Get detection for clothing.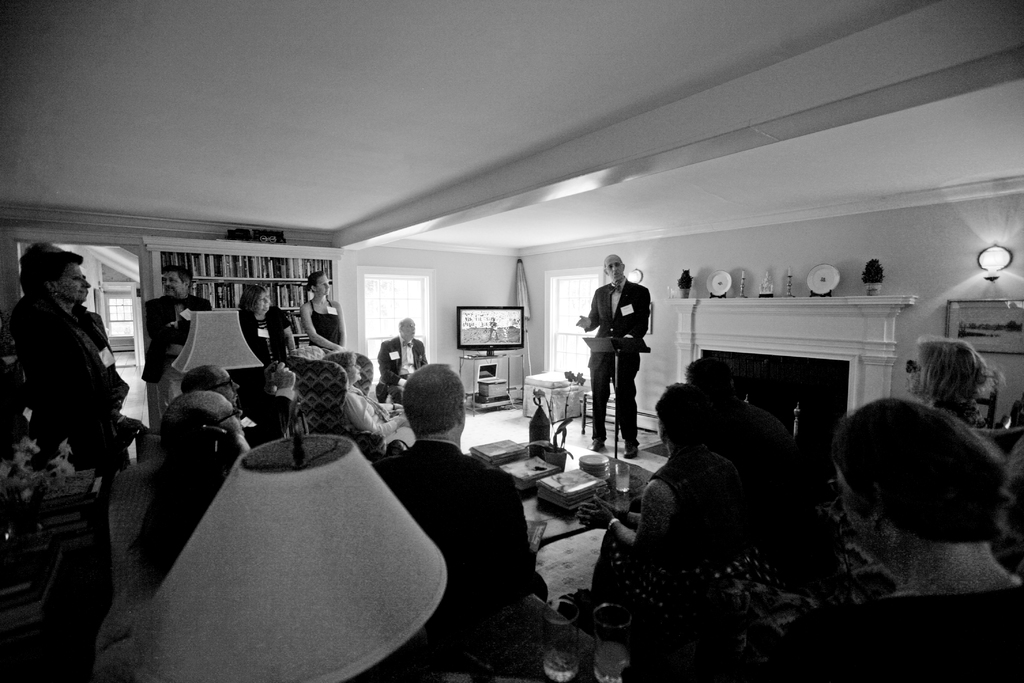
Detection: bbox=[745, 402, 796, 460].
